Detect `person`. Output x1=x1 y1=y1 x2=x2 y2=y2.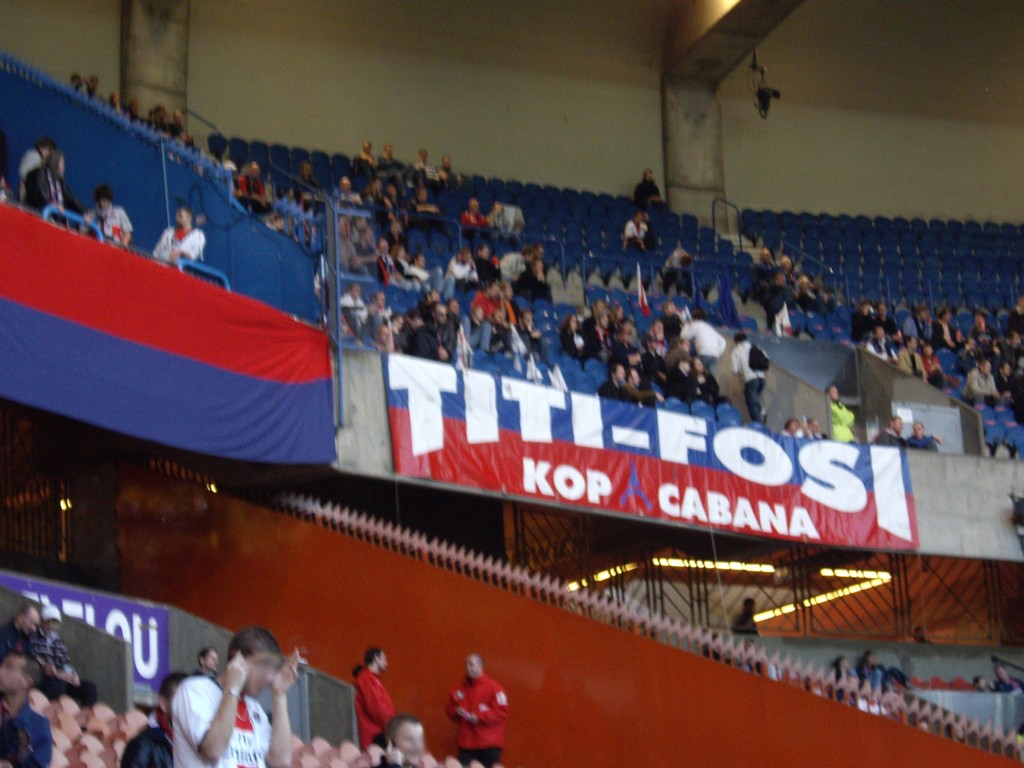
x1=349 y1=644 x2=403 y2=752.
